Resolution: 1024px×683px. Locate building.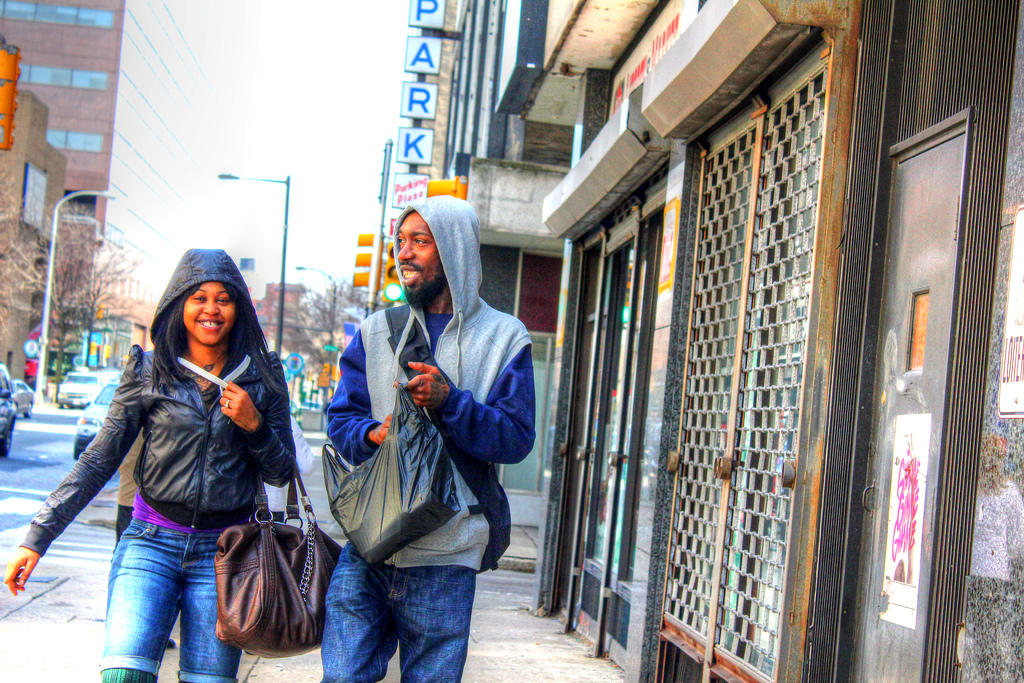
detection(0, 32, 99, 383).
